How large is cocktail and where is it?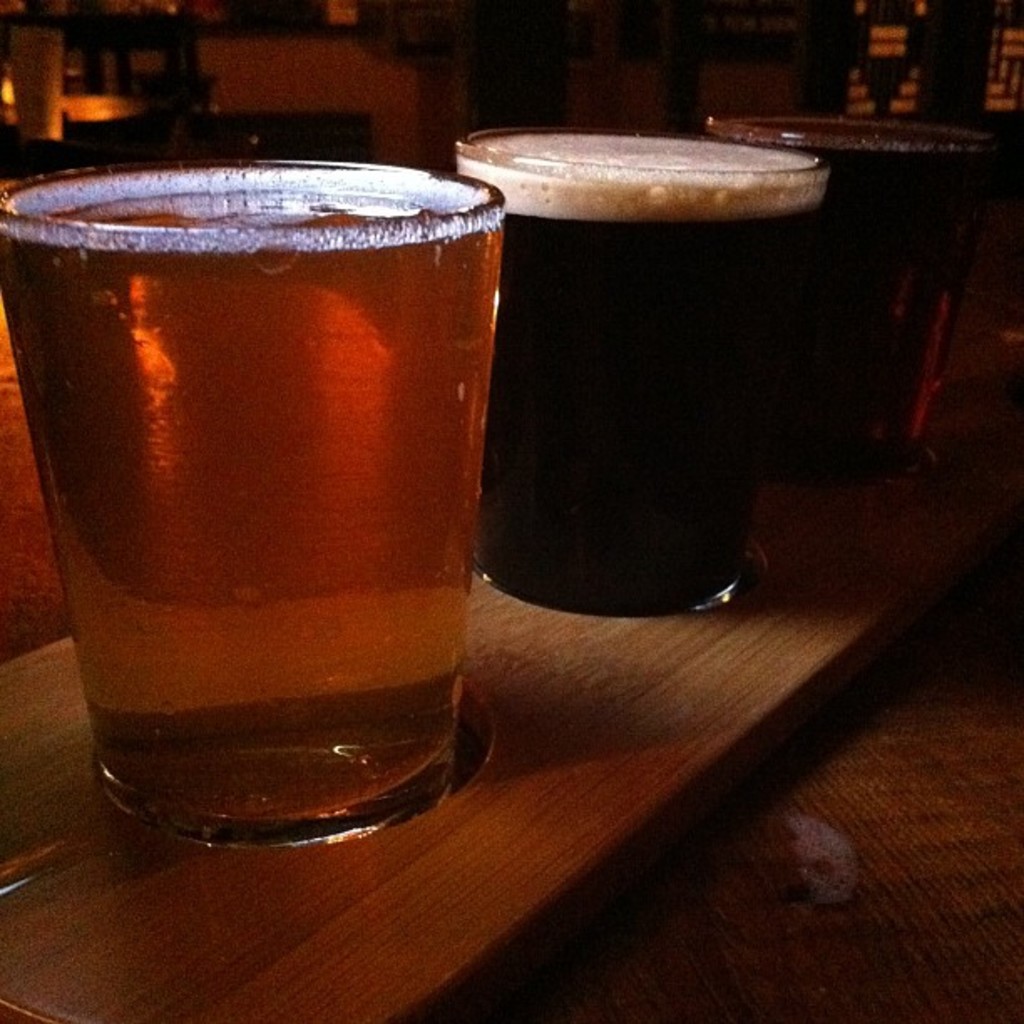
Bounding box: <region>475, 99, 863, 629</region>.
